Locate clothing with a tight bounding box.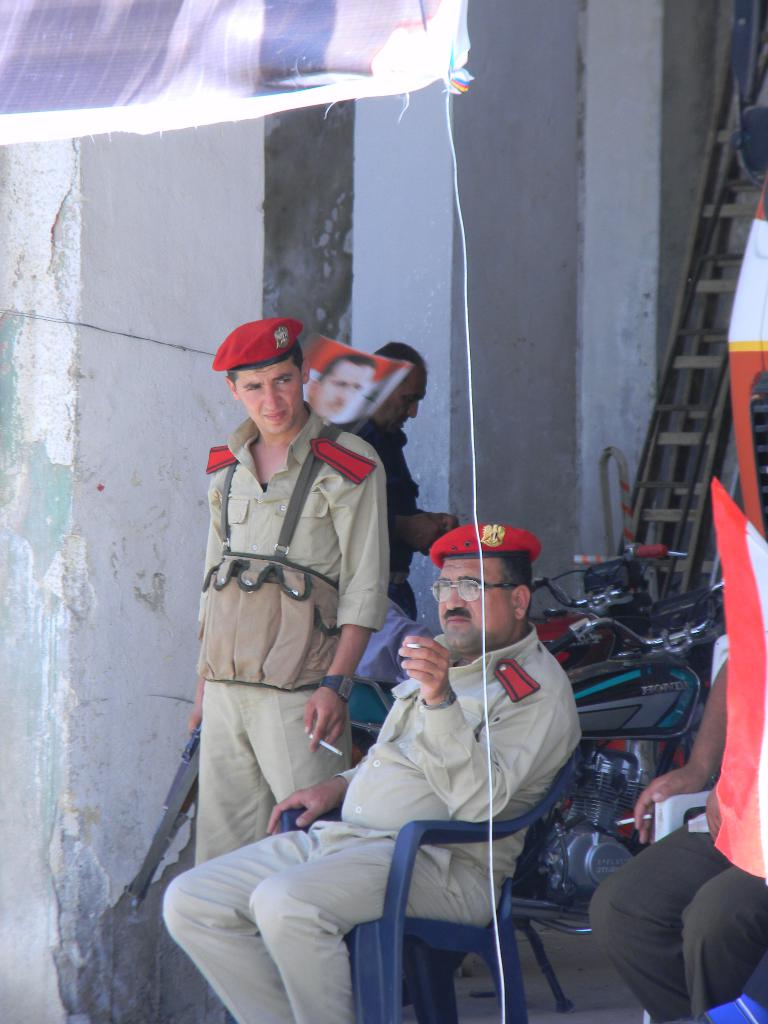
select_region(158, 619, 585, 1023).
